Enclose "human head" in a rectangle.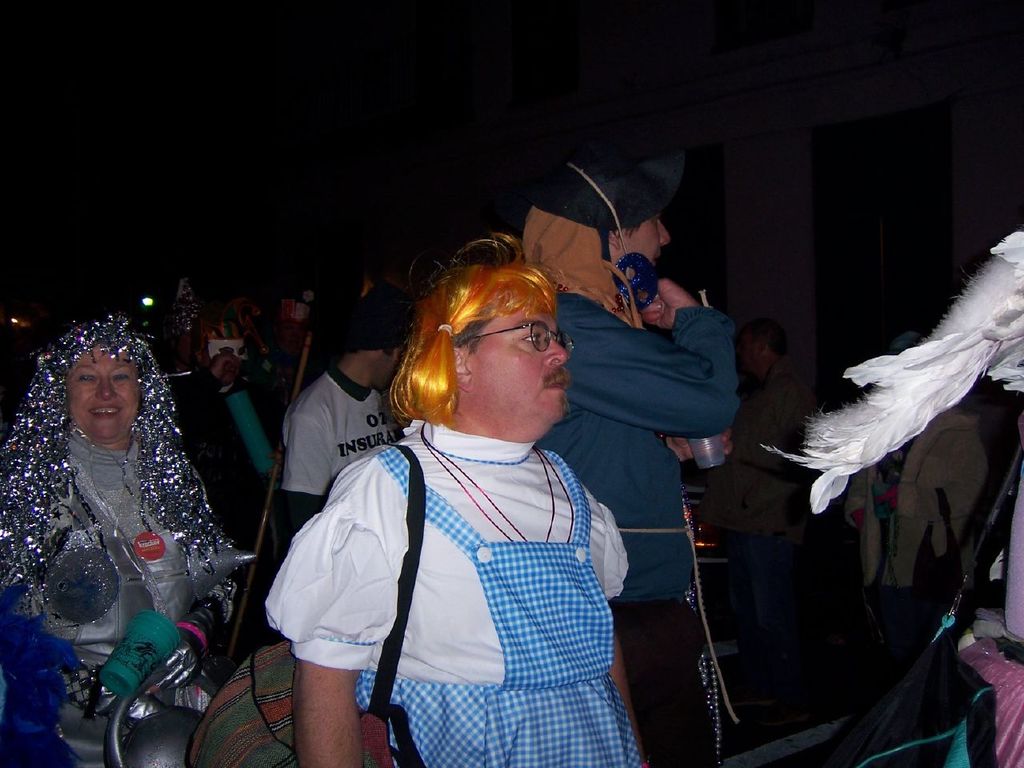
bbox=[738, 319, 781, 373].
